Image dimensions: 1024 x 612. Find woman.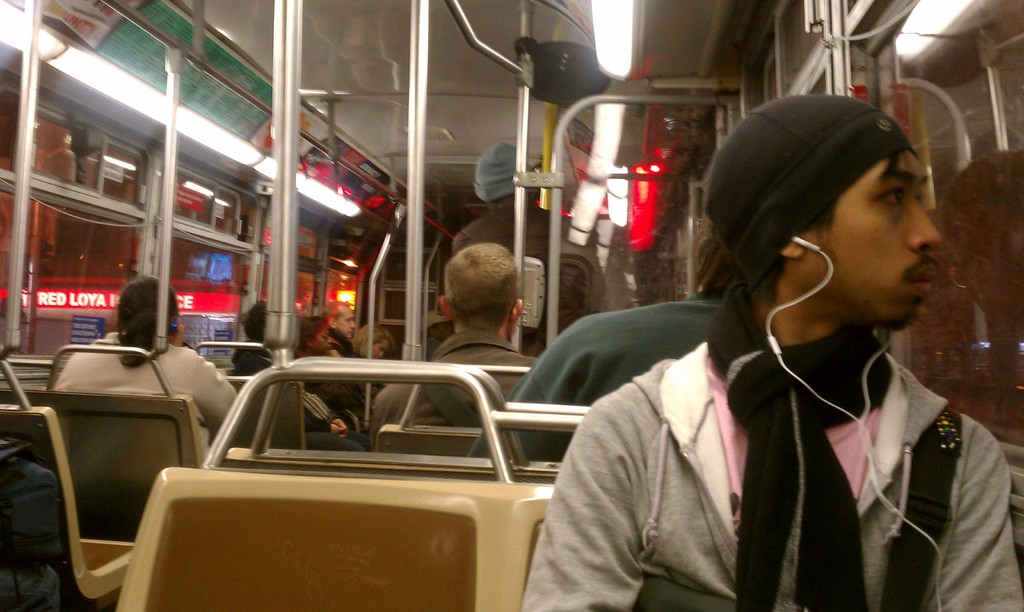
region(294, 312, 367, 417).
